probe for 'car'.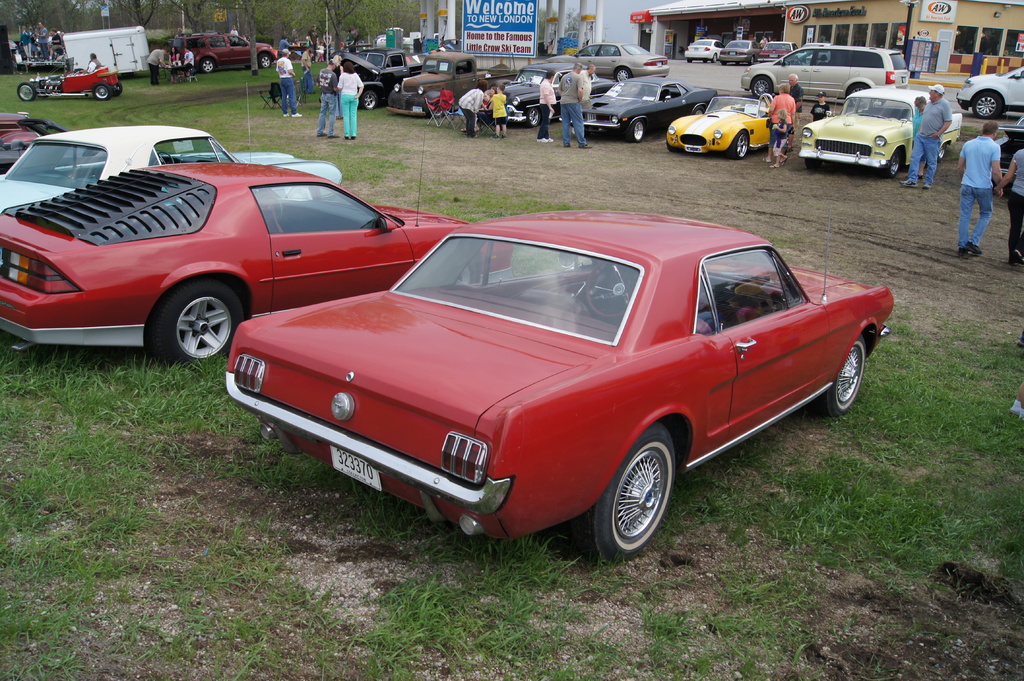
Probe result: select_region(744, 47, 906, 102).
